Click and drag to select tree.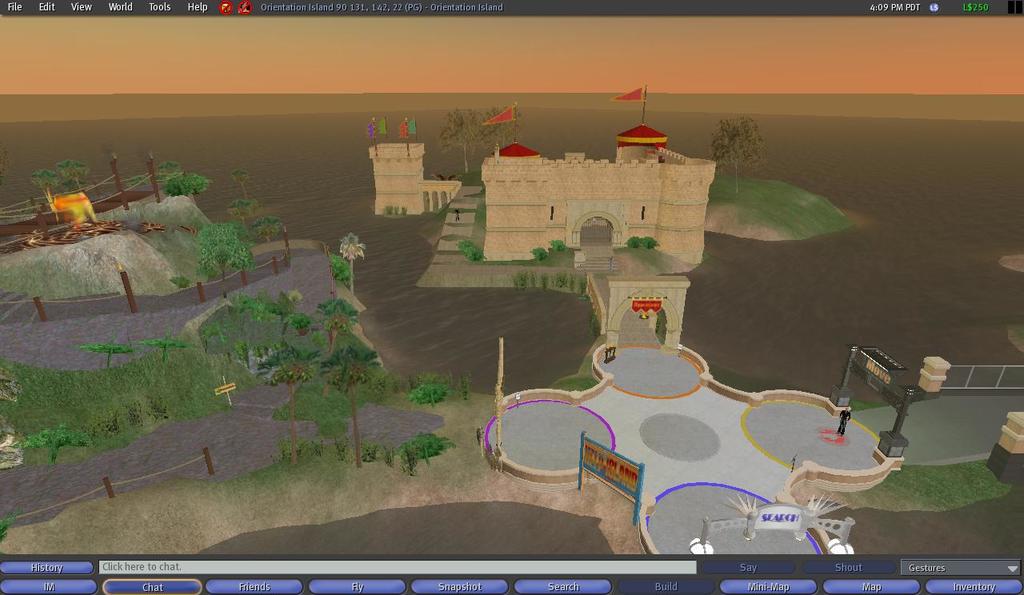
Selection: [430, 106, 526, 178].
